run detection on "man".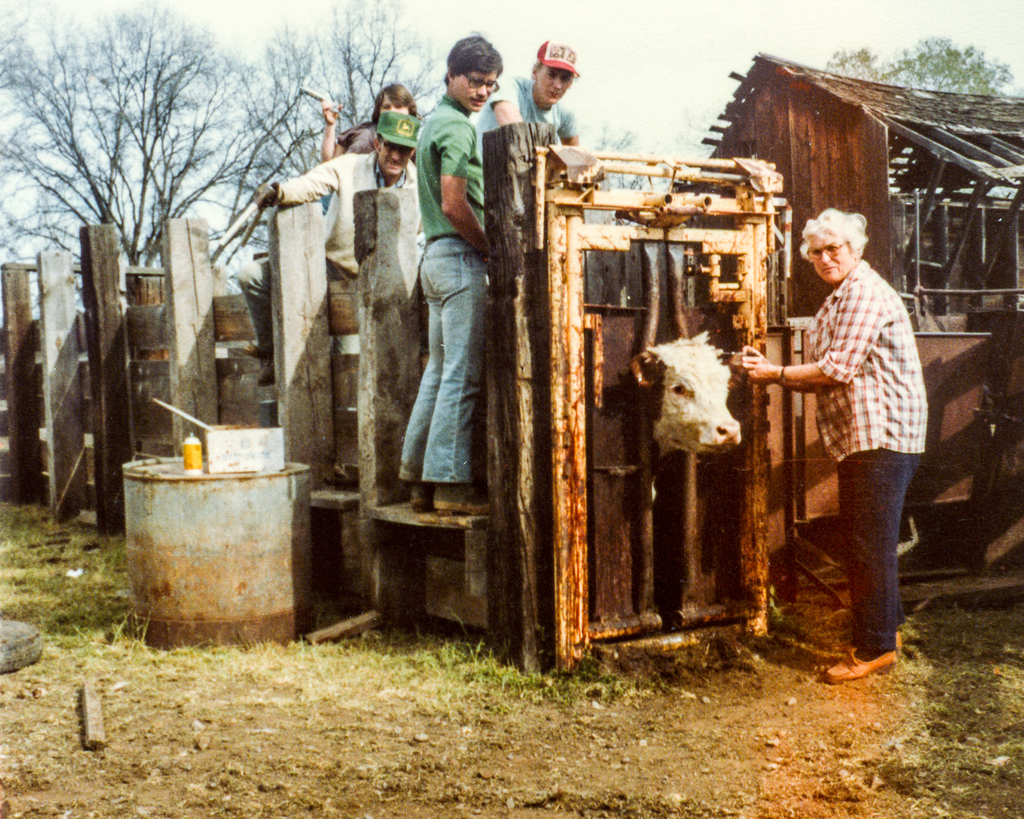
Result: 255, 108, 416, 428.
